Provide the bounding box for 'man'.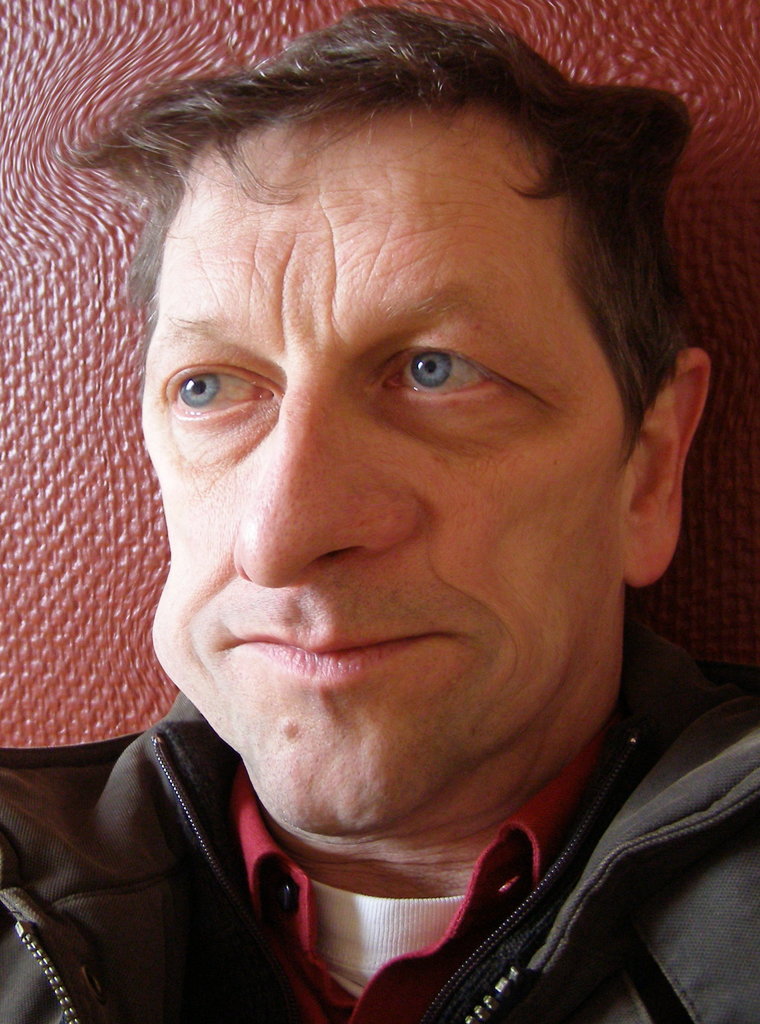
[0,0,759,1023].
